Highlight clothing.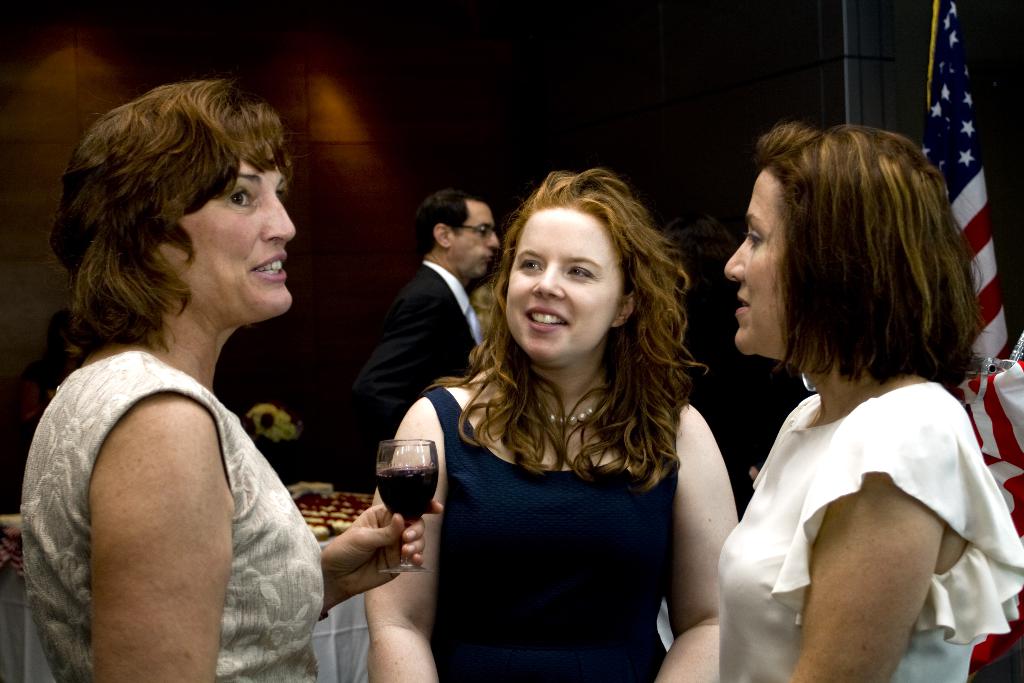
Highlighted region: [x1=420, y1=395, x2=692, y2=682].
